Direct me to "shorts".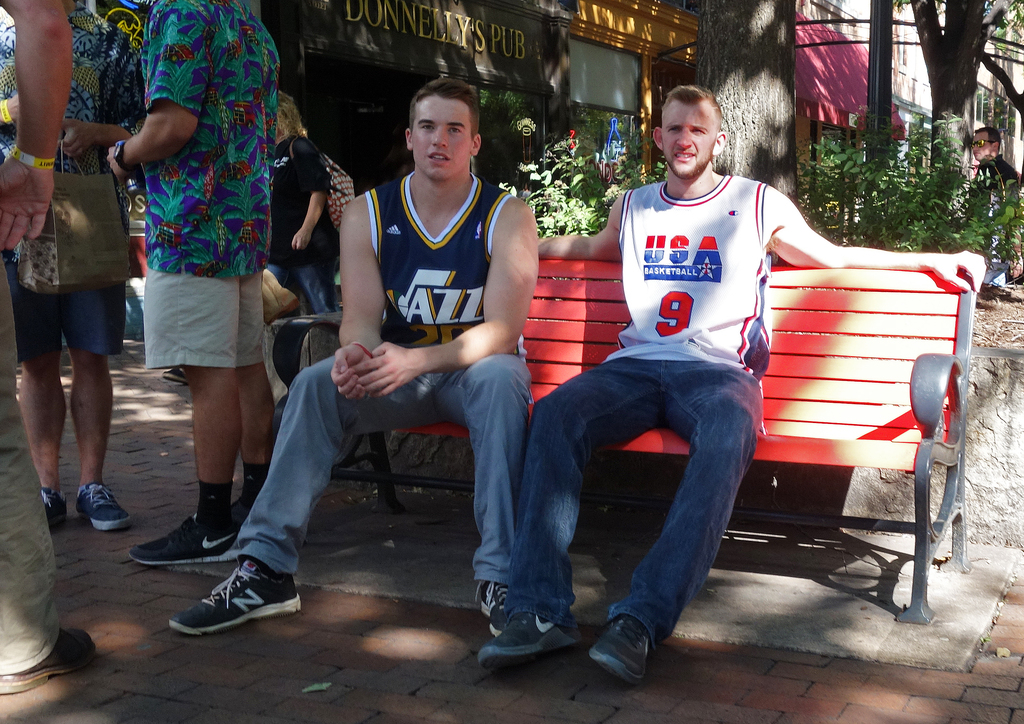
Direction: {"left": 110, "top": 266, "right": 280, "bottom": 372}.
